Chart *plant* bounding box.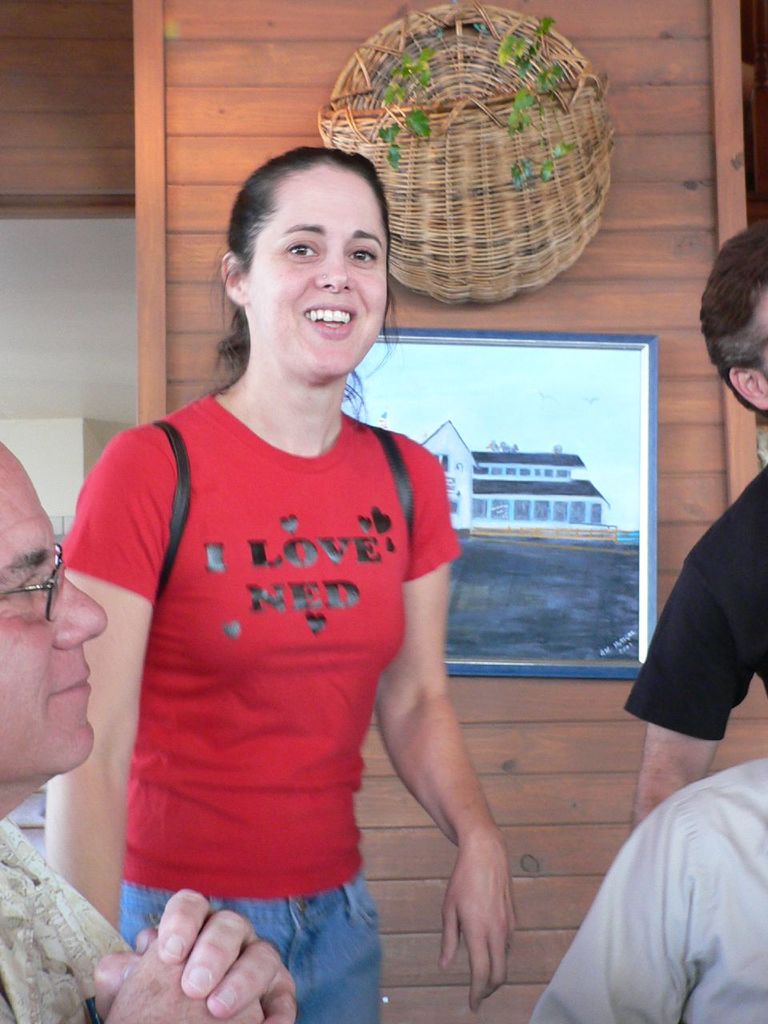
Charted: x1=410 y1=102 x2=429 y2=138.
